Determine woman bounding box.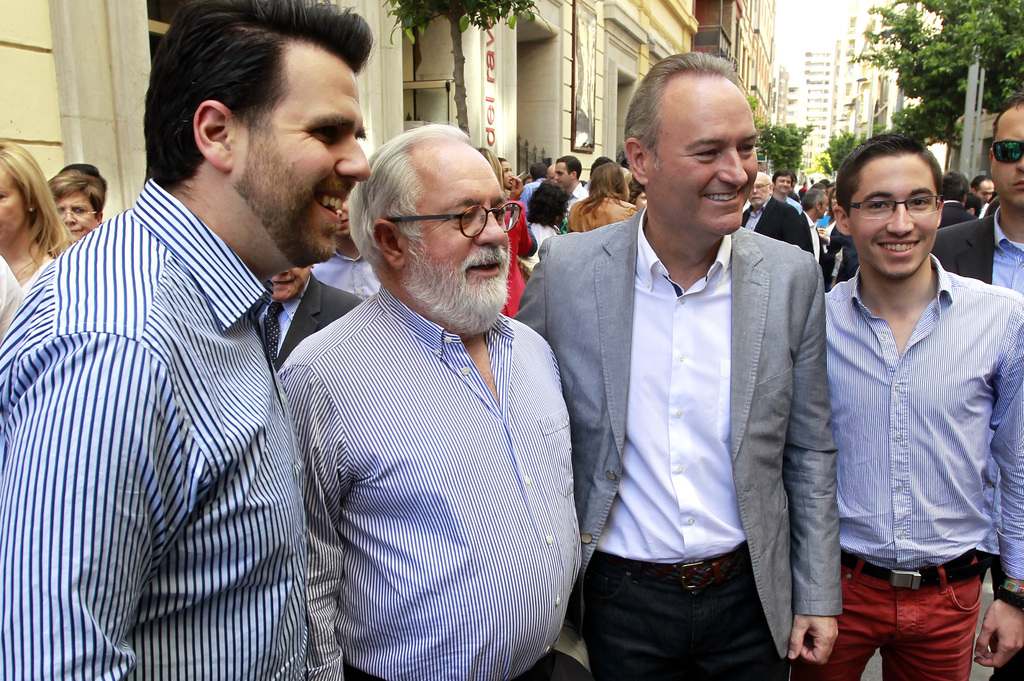
Determined: l=477, t=141, r=532, b=326.
